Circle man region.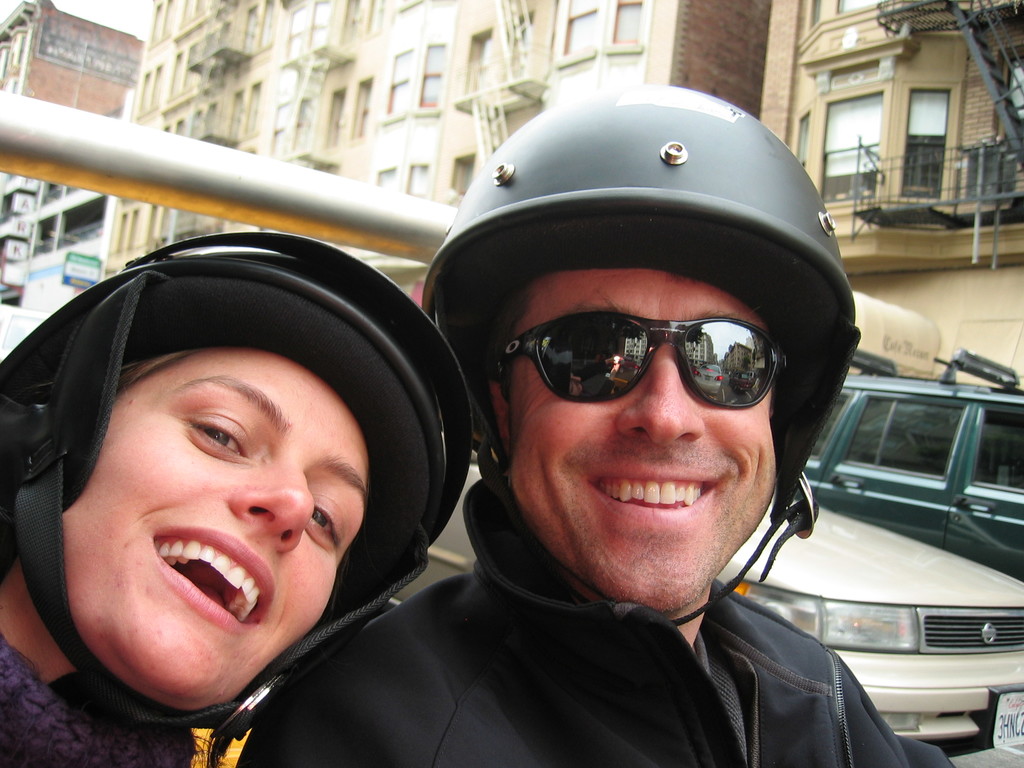
Region: x1=237 y1=79 x2=951 y2=767.
